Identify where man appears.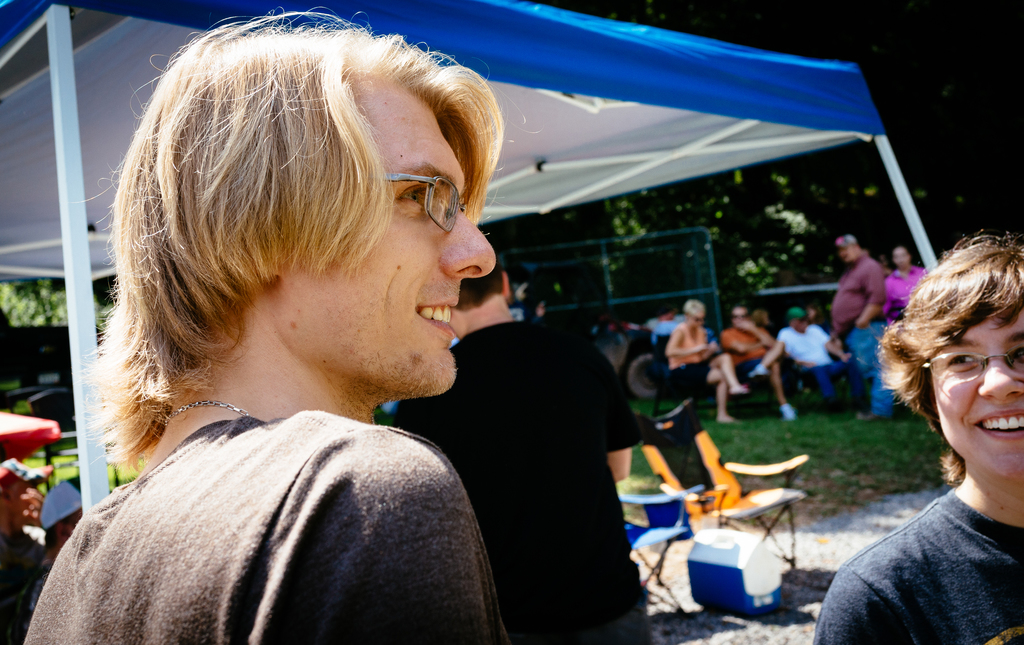
Appears at {"x1": 825, "y1": 229, "x2": 886, "y2": 422}.
